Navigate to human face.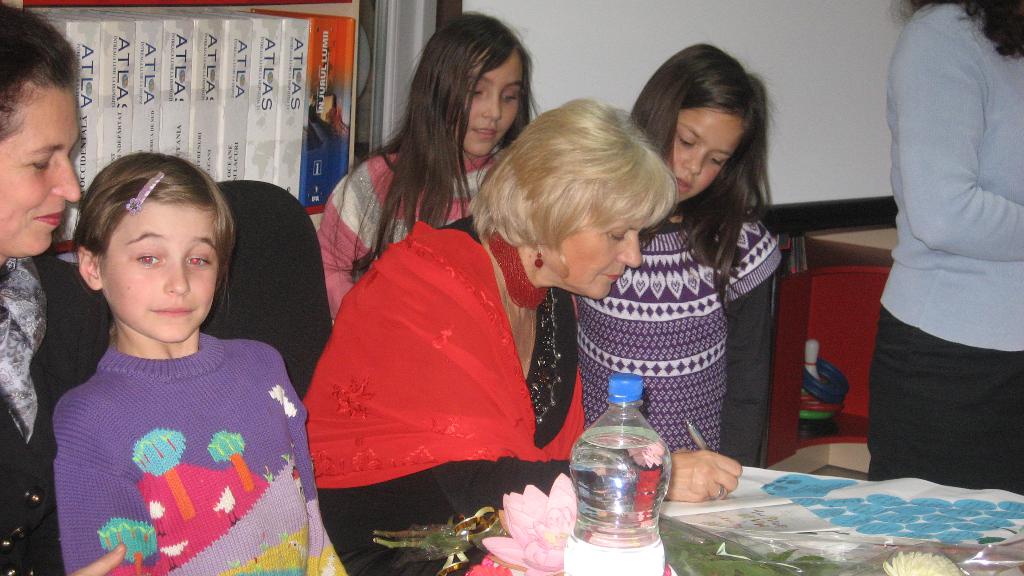
Navigation target: 544/209/645/297.
